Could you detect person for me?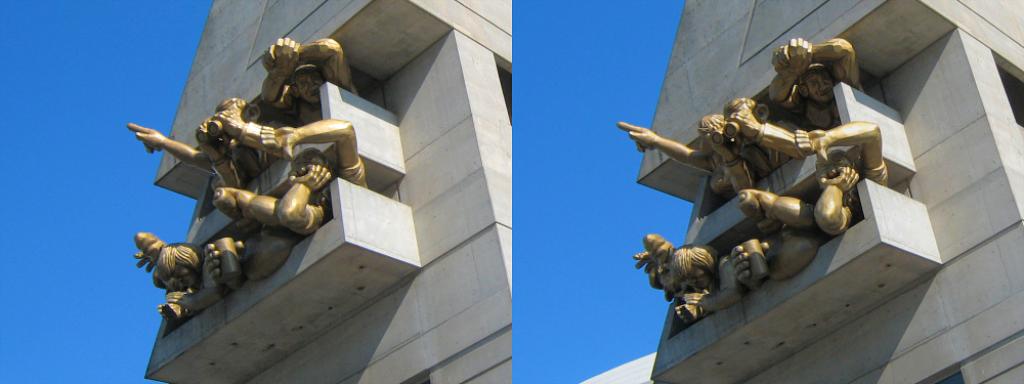
Detection result: bbox=[617, 115, 751, 196].
